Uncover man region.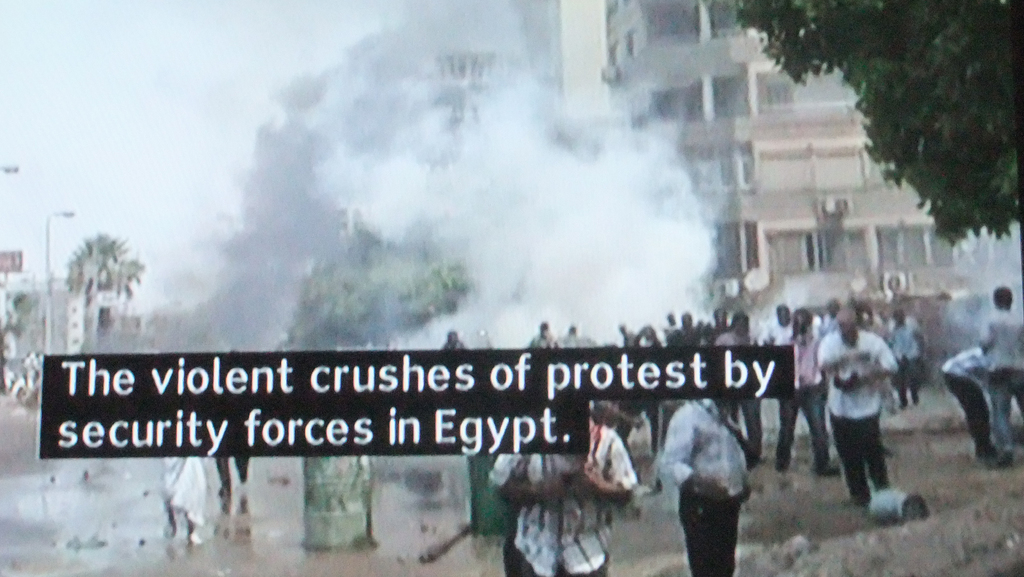
Uncovered: {"left": 485, "top": 410, "right": 640, "bottom": 576}.
